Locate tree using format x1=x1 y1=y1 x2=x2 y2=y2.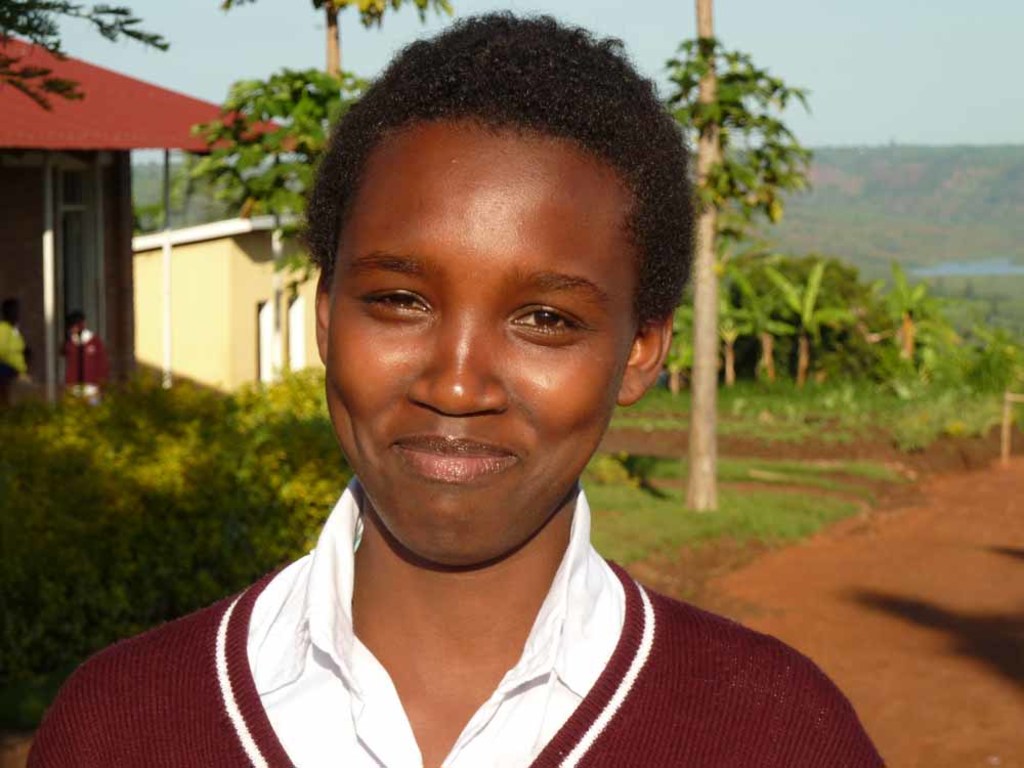
x1=861 y1=267 x2=966 y2=388.
